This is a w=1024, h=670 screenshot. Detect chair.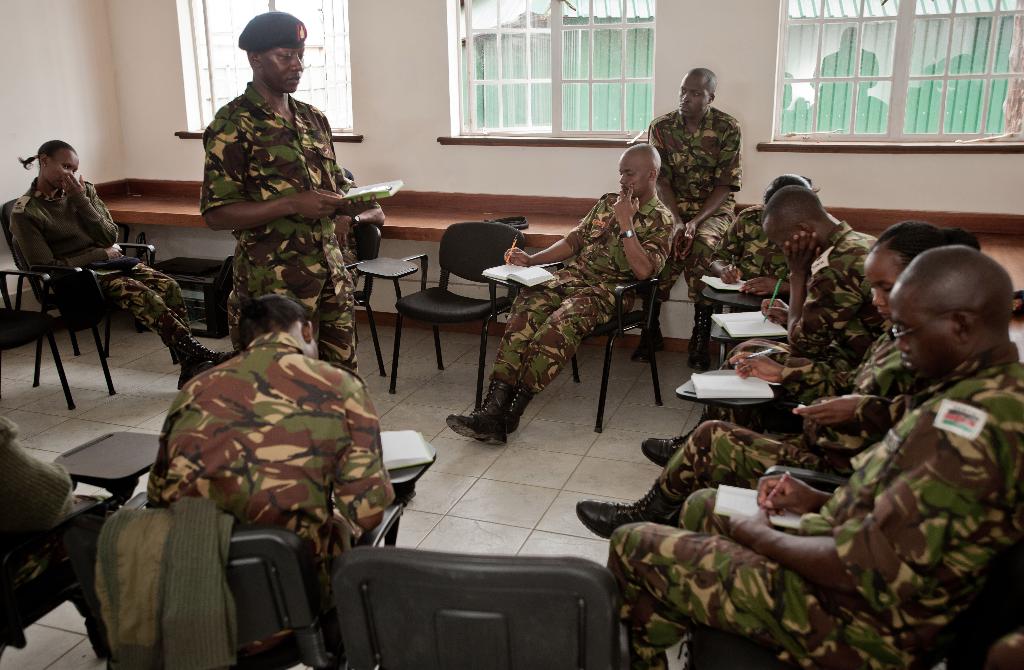
<box>670,367,868,484</box>.
